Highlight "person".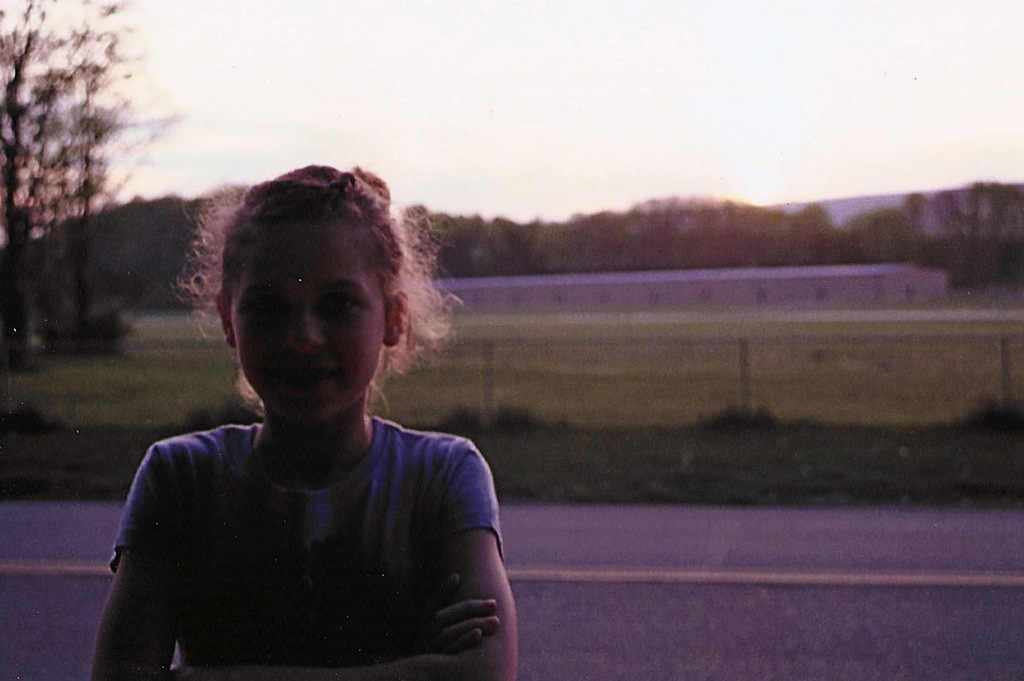
Highlighted region: locate(29, 171, 527, 680).
